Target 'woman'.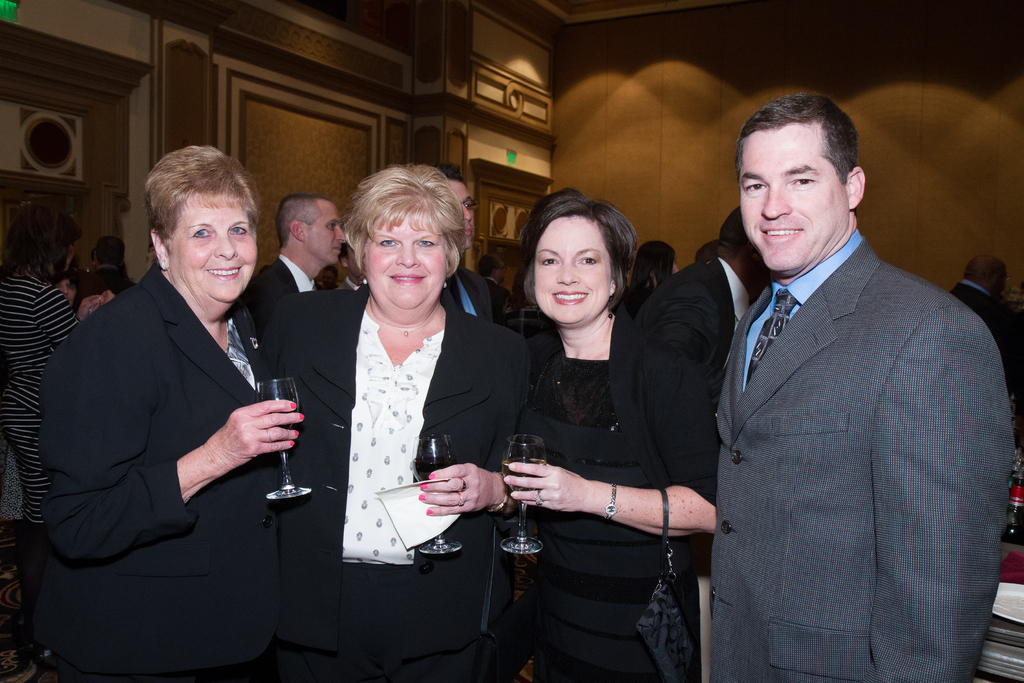
Target region: x1=499, y1=185, x2=720, y2=682.
